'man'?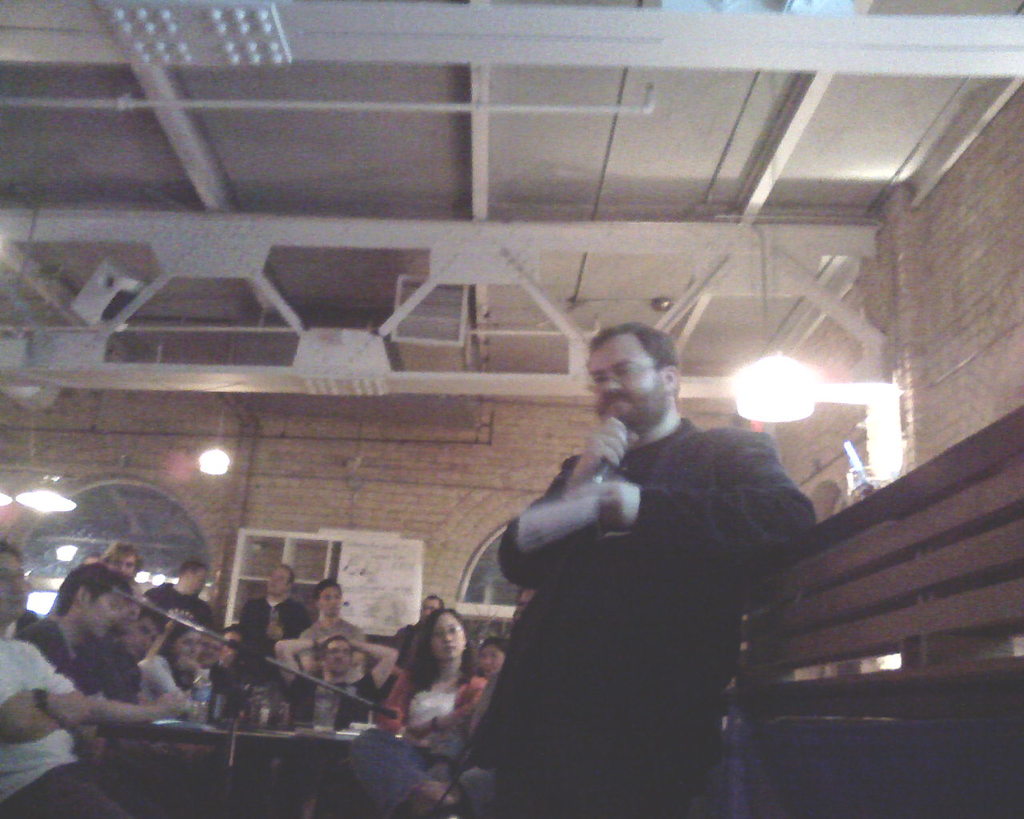
BBox(197, 636, 223, 687)
